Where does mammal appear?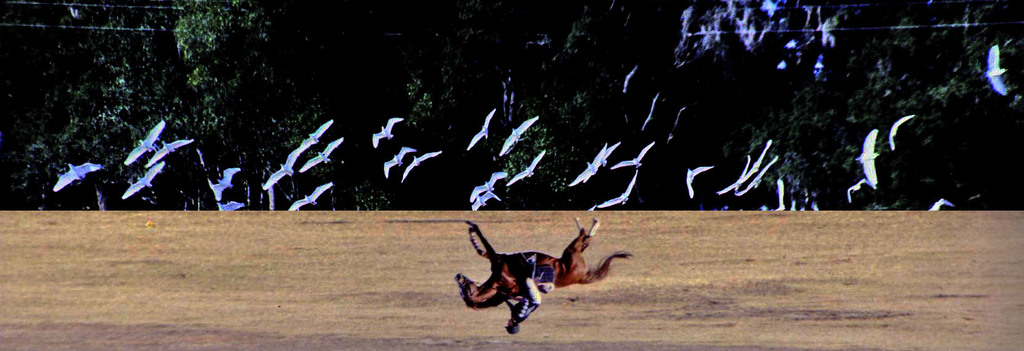
Appears at (x1=454, y1=217, x2=631, y2=310).
